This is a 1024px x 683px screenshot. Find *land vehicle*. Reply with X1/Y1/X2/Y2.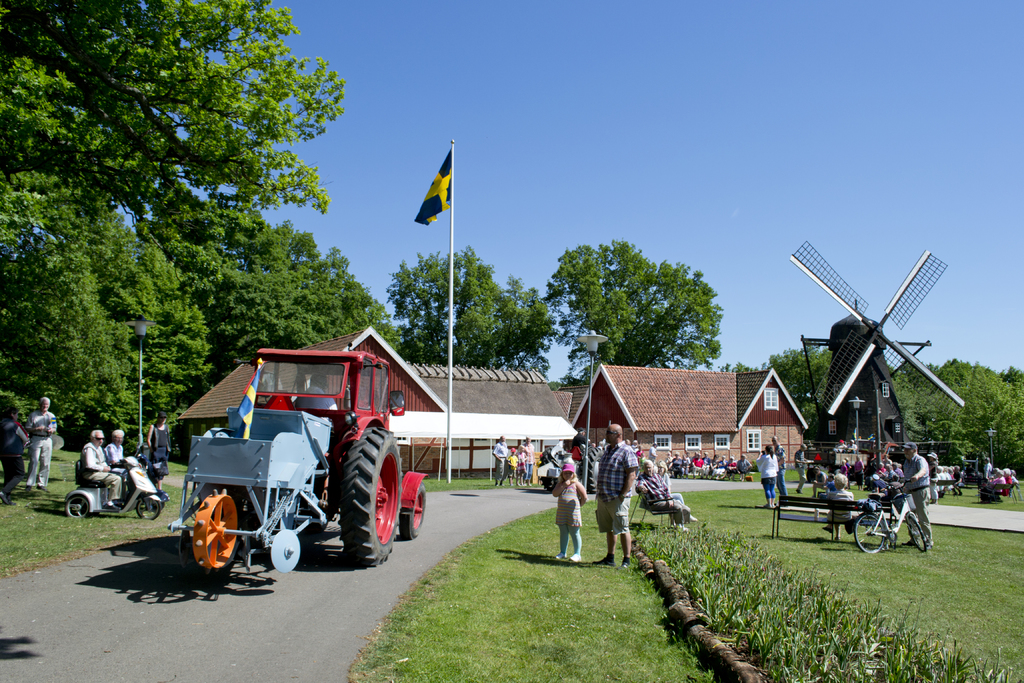
173/347/425/576.
